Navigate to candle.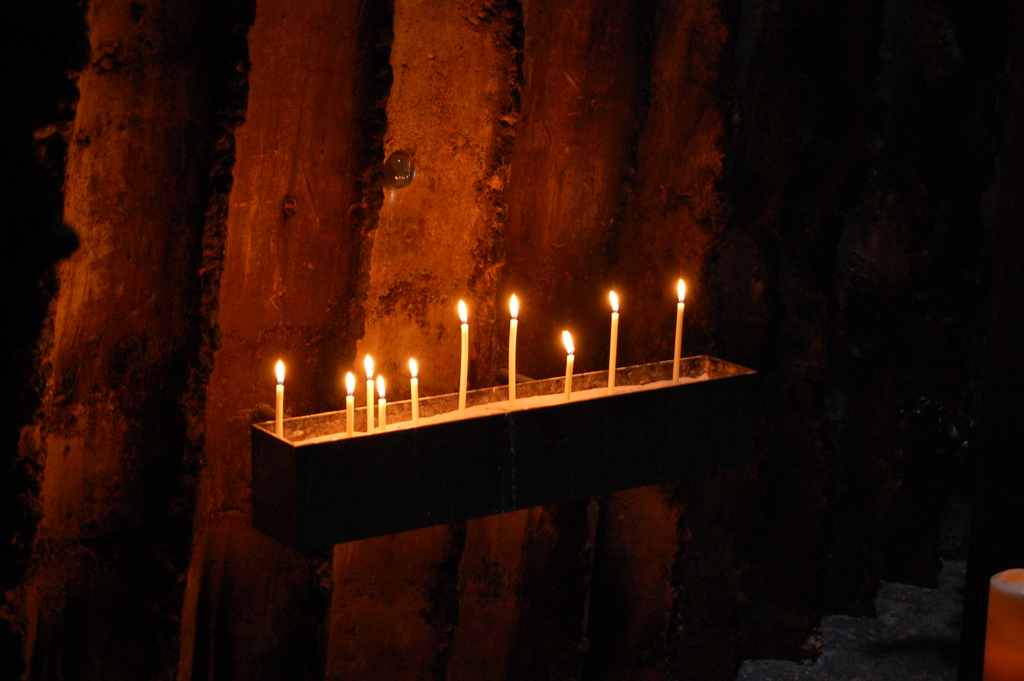
Navigation target: {"x1": 412, "y1": 359, "x2": 417, "y2": 426}.
